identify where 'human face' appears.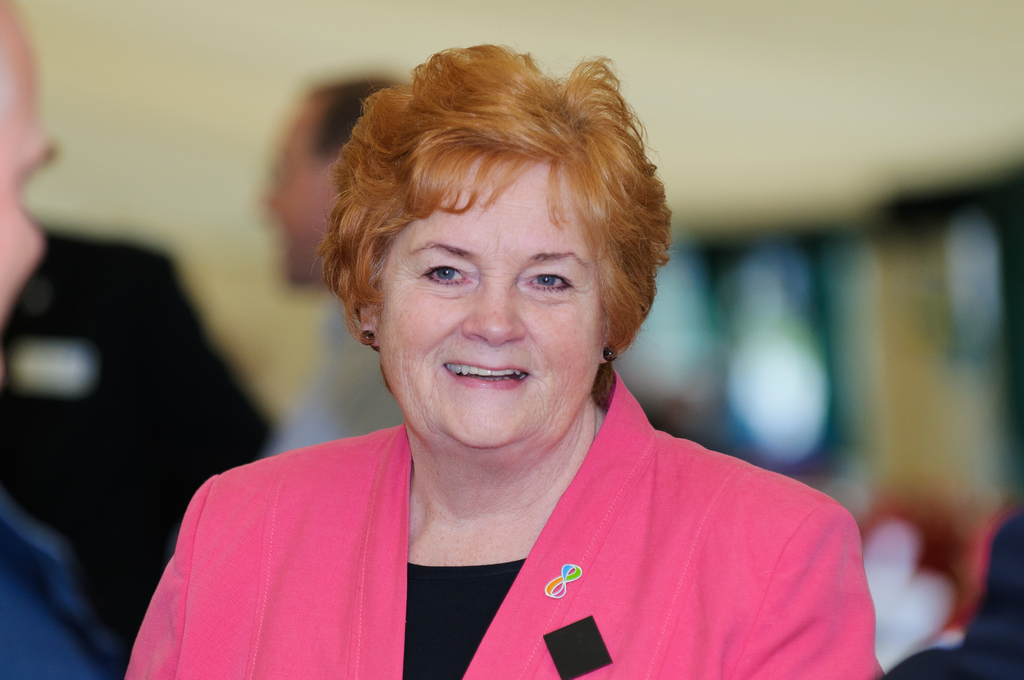
Appears at 259, 102, 340, 284.
